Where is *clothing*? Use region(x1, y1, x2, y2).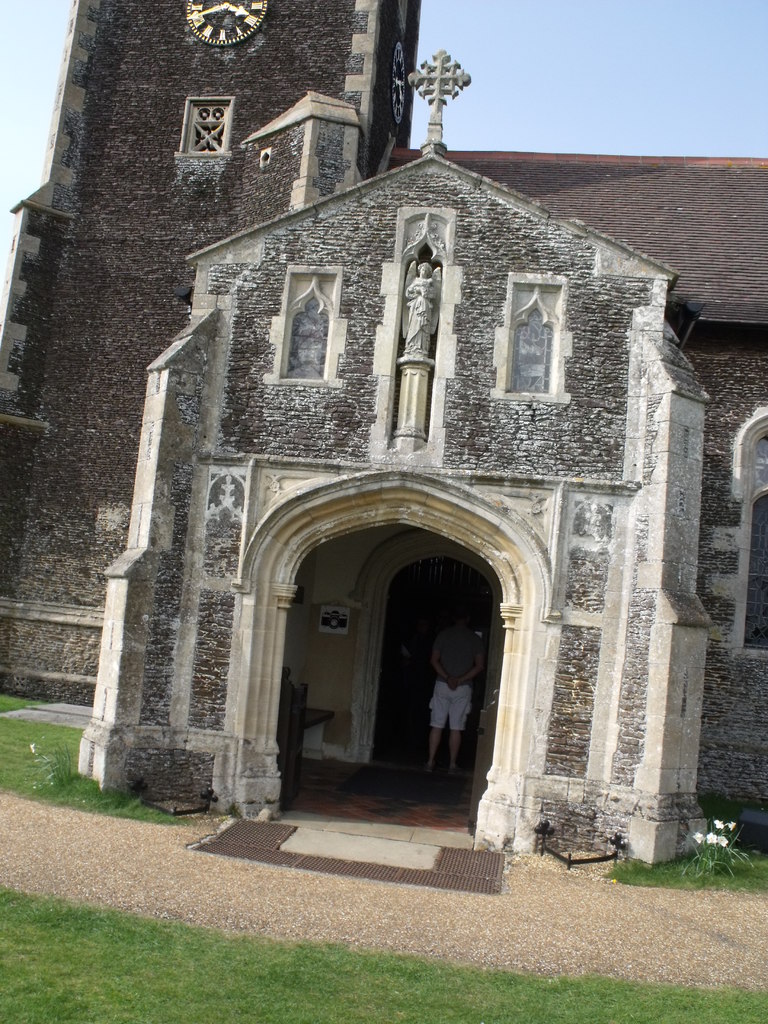
region(404, 276, 432, 355).
